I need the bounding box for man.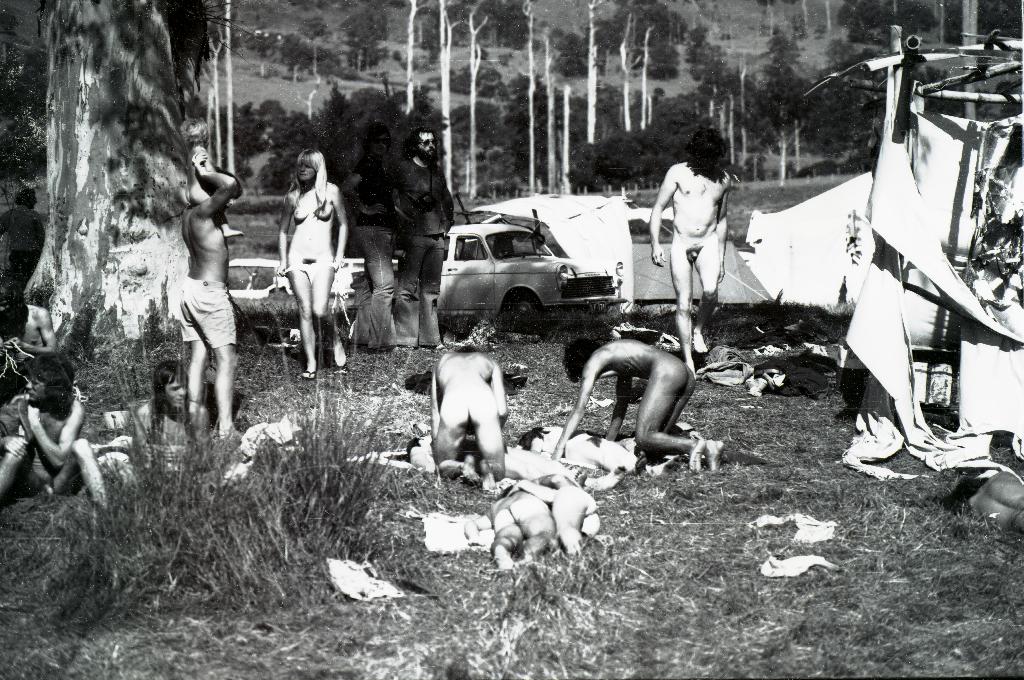
Here it is: (x1=552, y1=339, x2=719, y2=469).
